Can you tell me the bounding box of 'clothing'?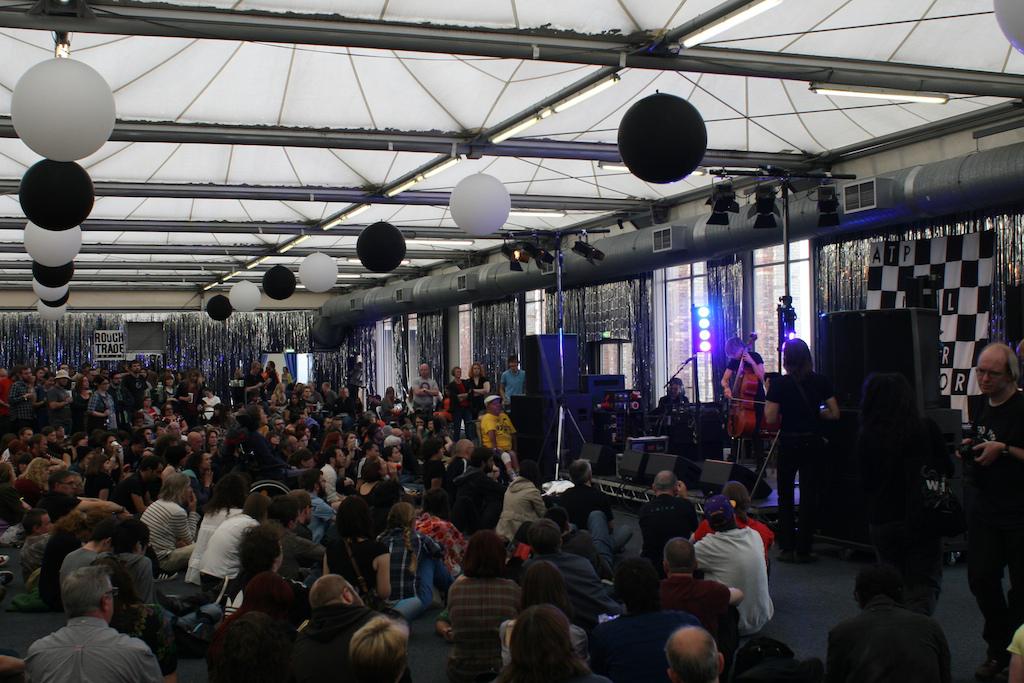
rect(658, 387, 687, 446).
